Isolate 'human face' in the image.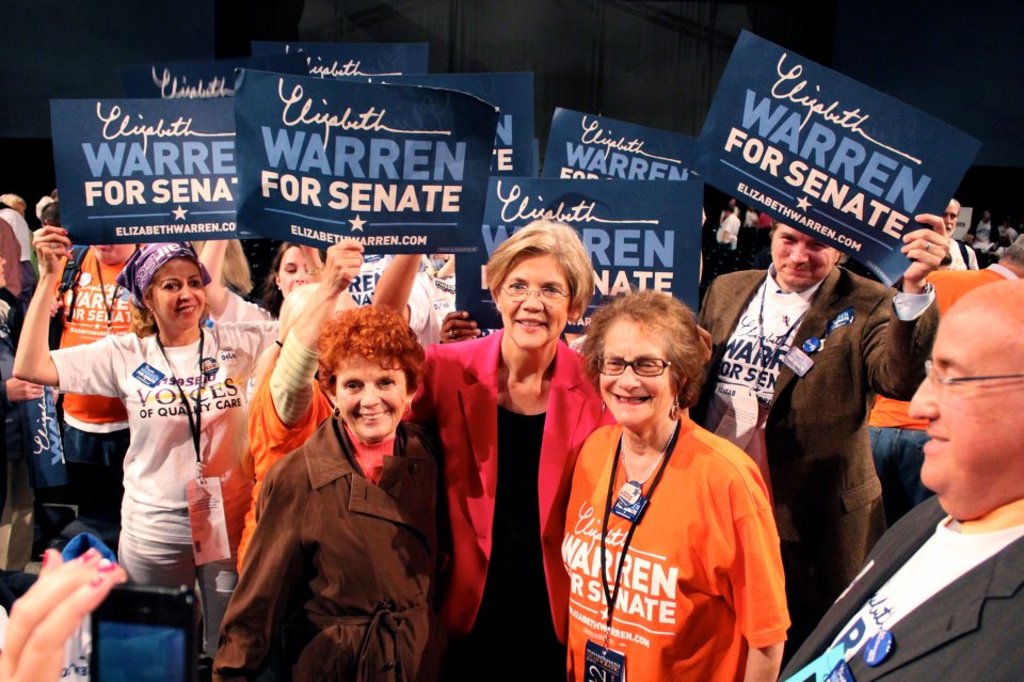
Isolated region: 942,205,957,234.
